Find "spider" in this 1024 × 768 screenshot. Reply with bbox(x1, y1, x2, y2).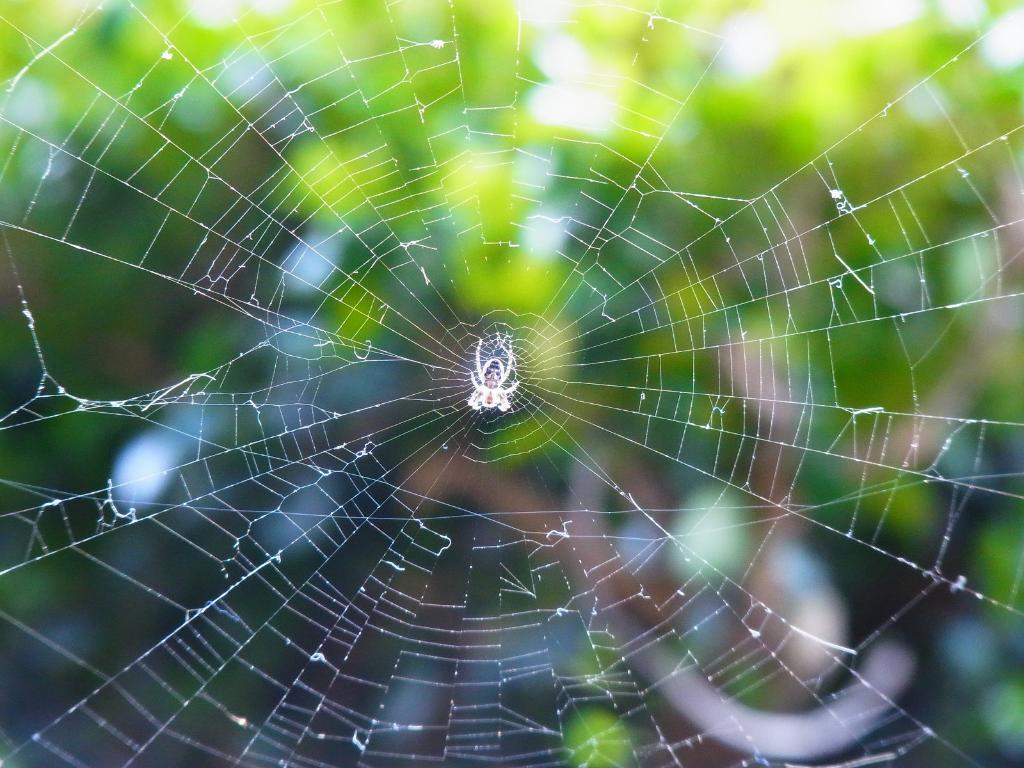
bbox(465, 337, 524, 417).
